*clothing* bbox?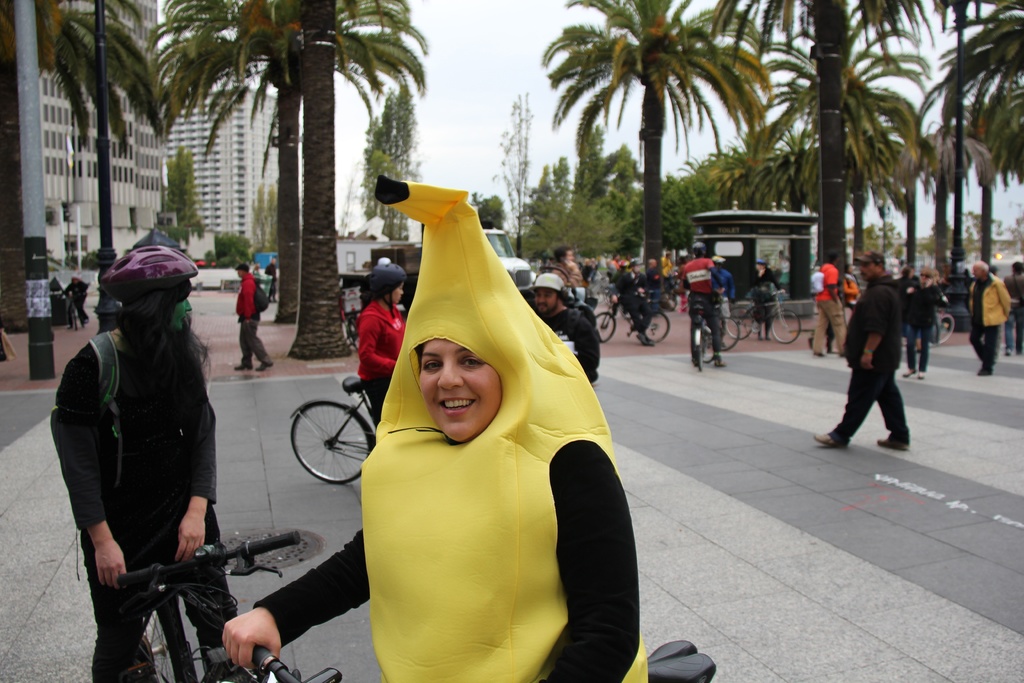
{"x1": 806, "y1": 263, "x2": 850, "y2": 352}
